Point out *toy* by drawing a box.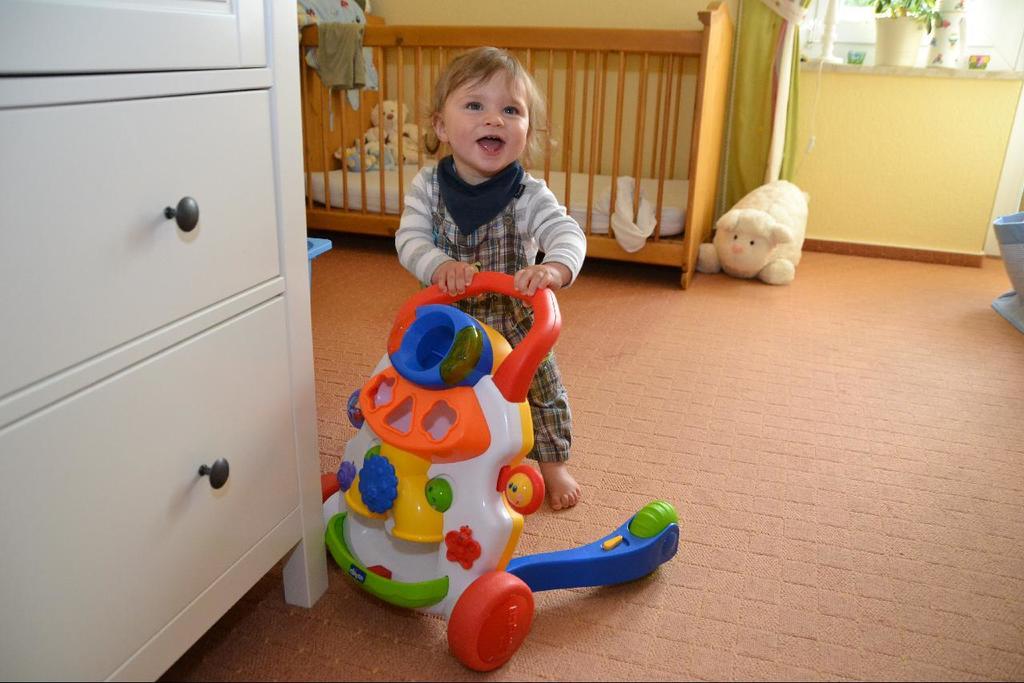
(left=707, top=176, right=813, bottom=289).
